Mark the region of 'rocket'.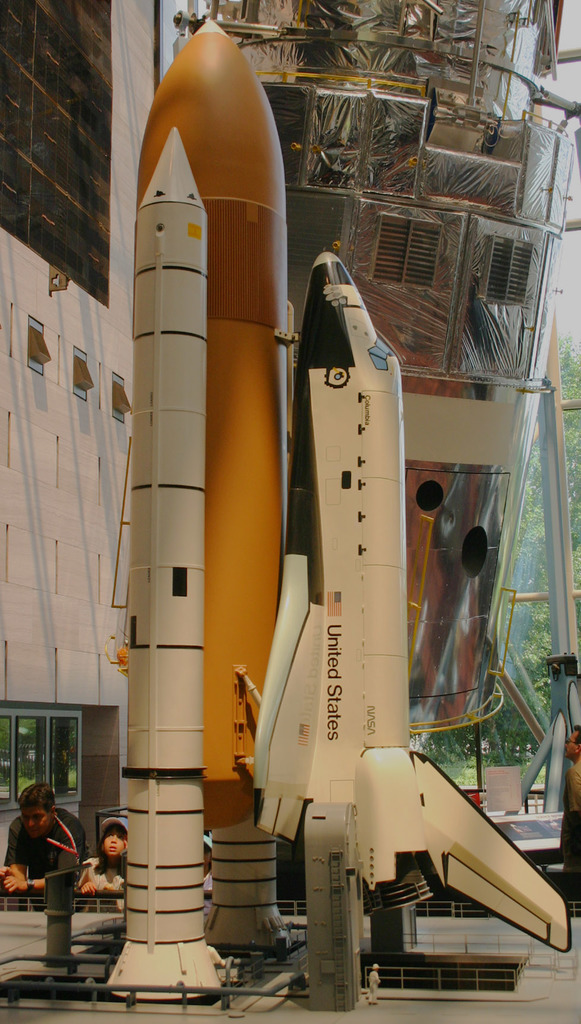
Region: [left=107, top=13, right=580, bottom=1002].
